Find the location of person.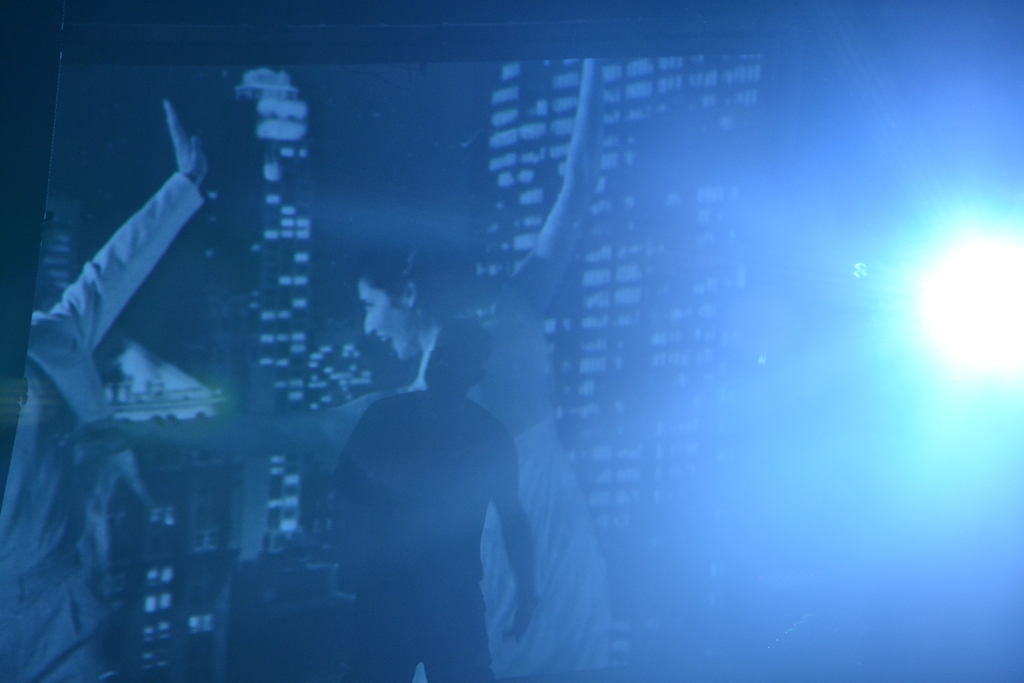
Location: [311,290,547,680].
